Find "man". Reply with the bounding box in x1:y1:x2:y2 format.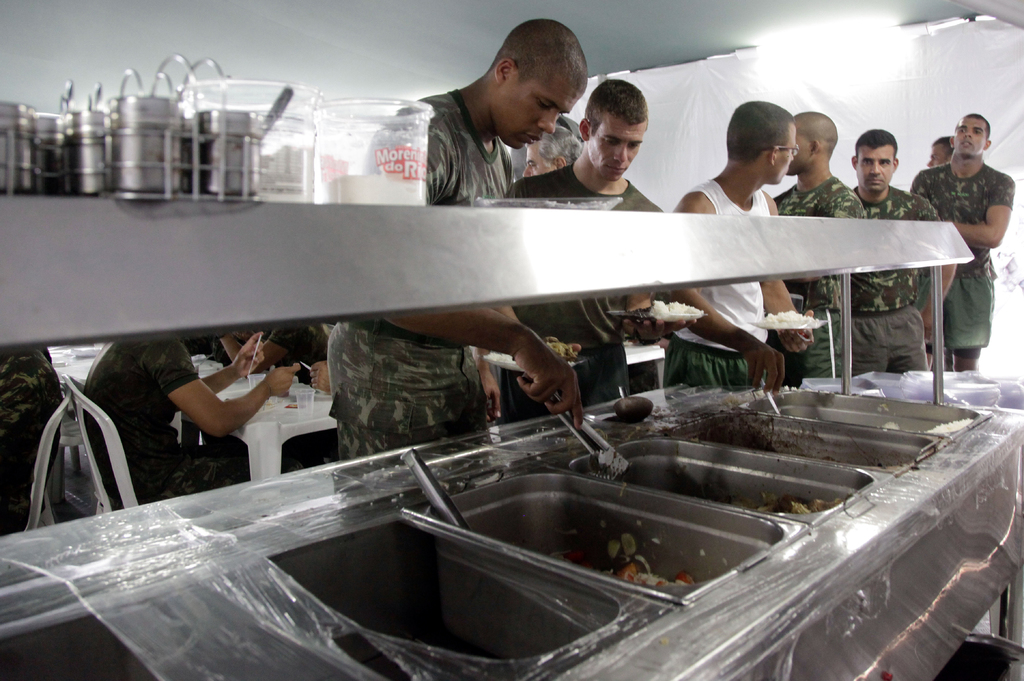
927:110:1019:333.
